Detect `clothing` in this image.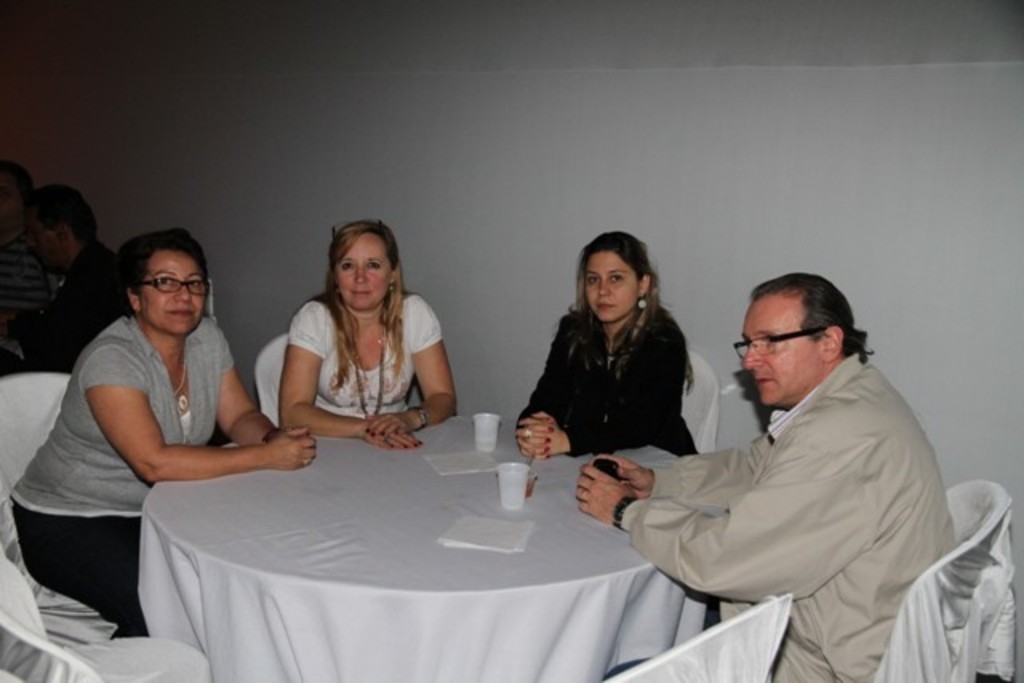
Detection: 514:315:694:457.
